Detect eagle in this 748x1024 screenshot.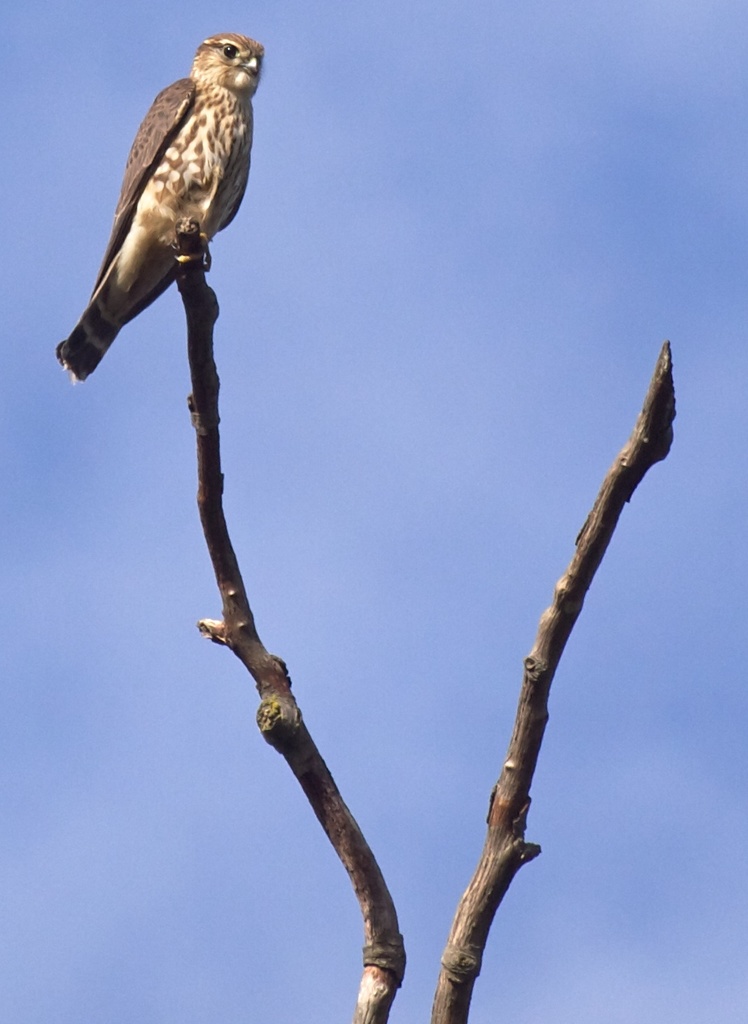
Detection: (50,28,273,386).
